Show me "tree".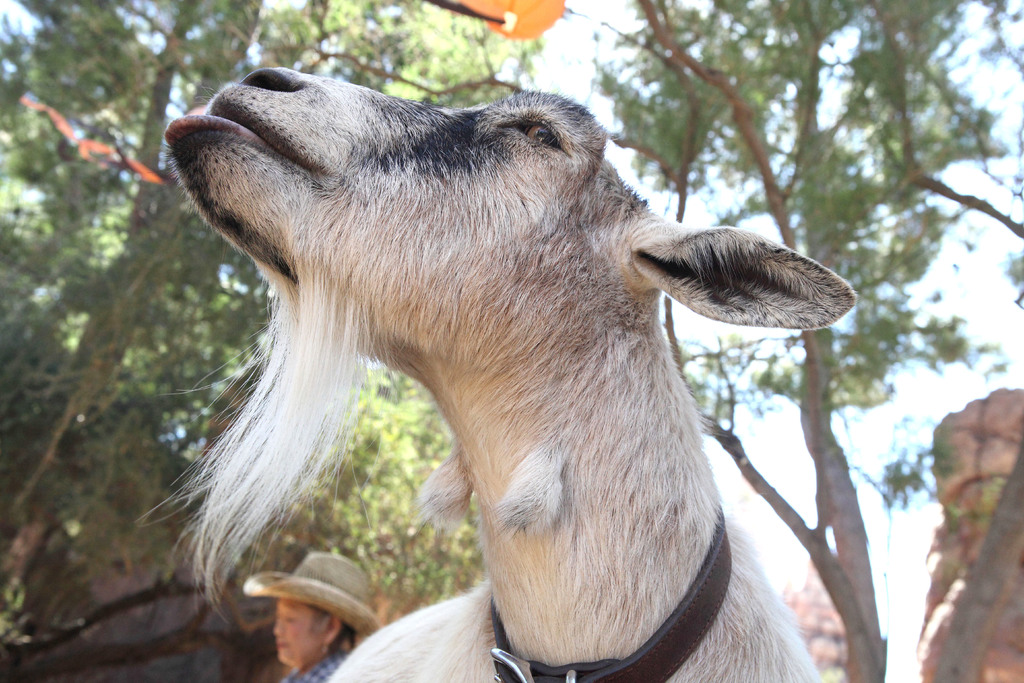
"tree" is here: [593, 0, 978, 682].
